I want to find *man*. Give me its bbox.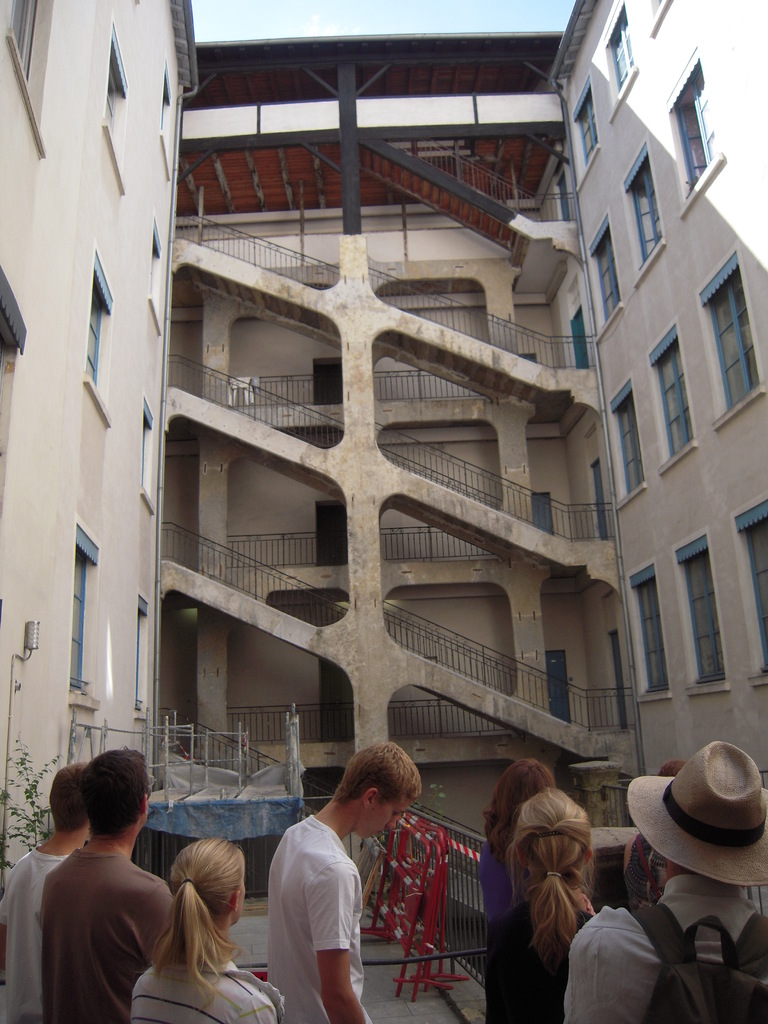
266:741:422:1023.
